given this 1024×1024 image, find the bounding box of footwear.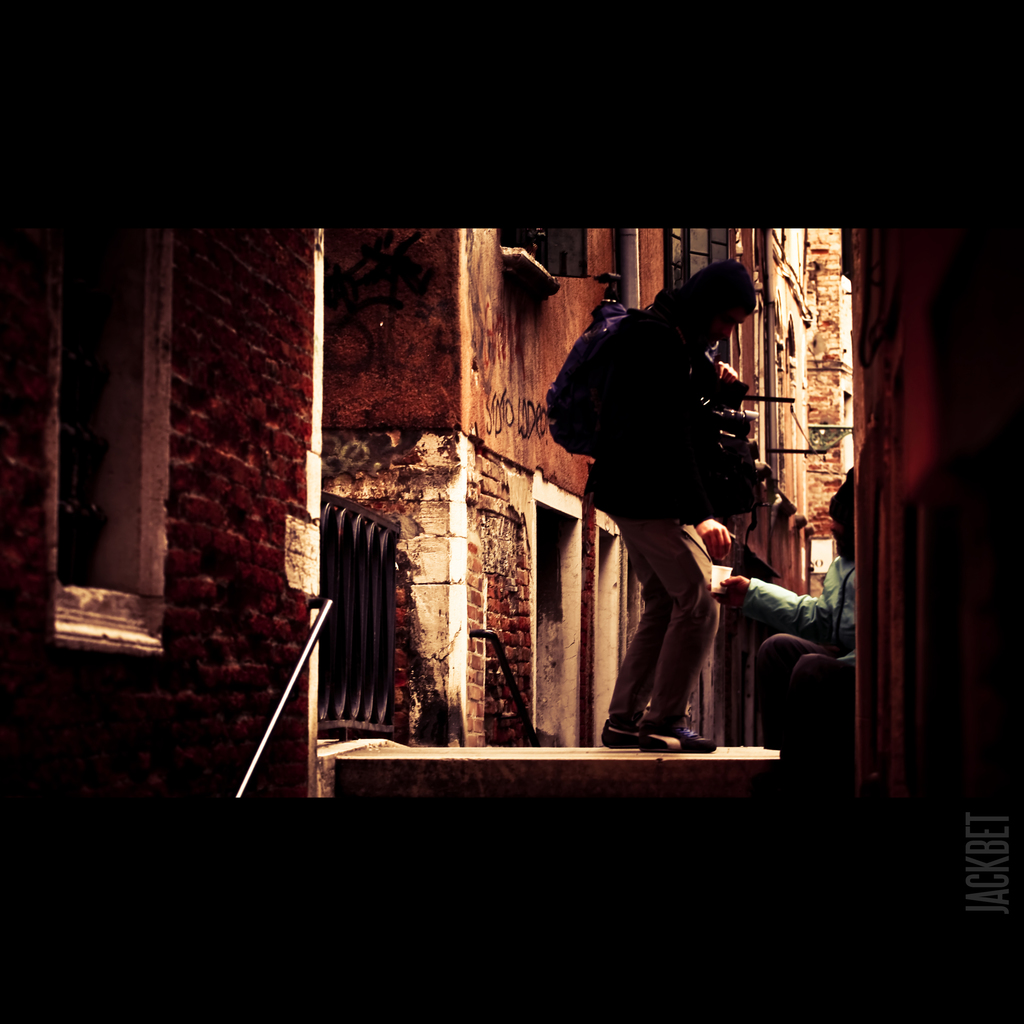
rect(637, 719, 716, 748).
